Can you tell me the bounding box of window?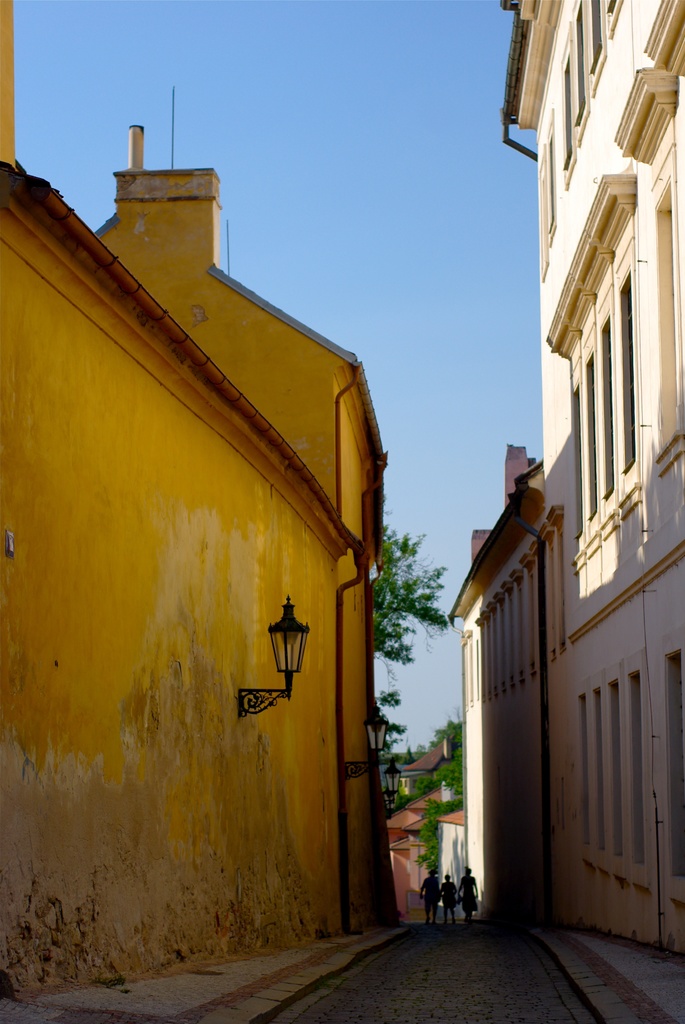
[x1=617, y1=266, x2=638, y2=476].
